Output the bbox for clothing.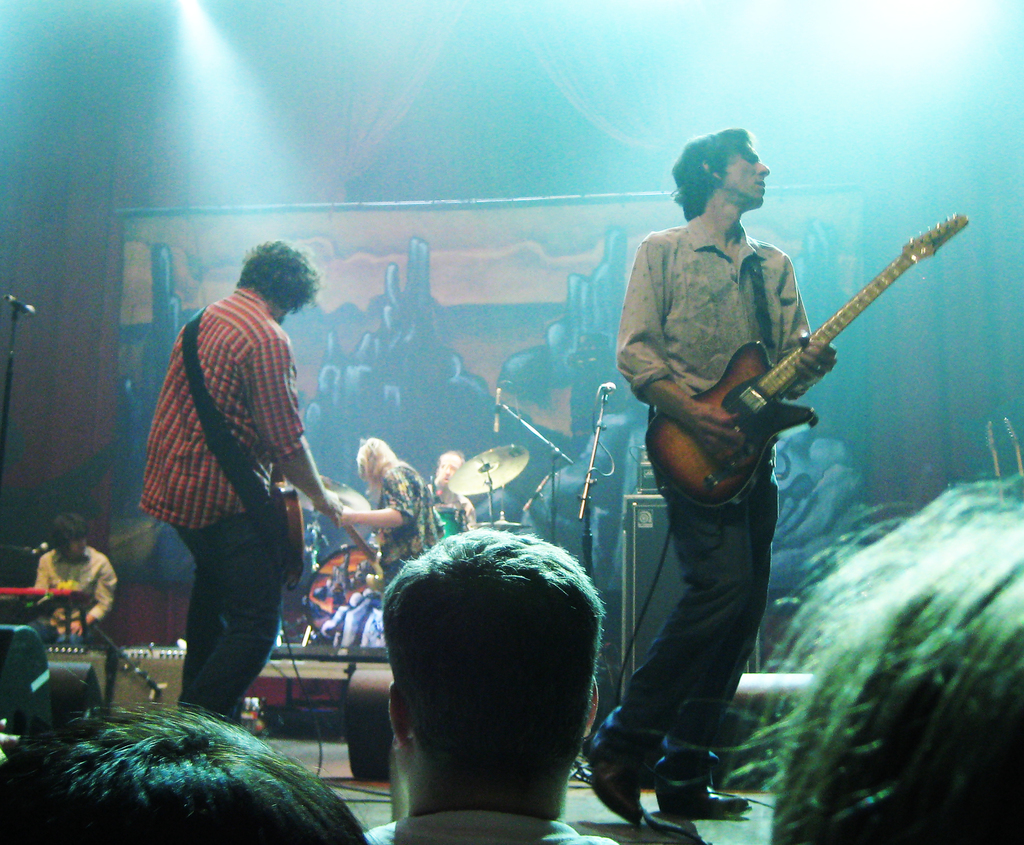
bbox=[614, 213, 824, 734].
